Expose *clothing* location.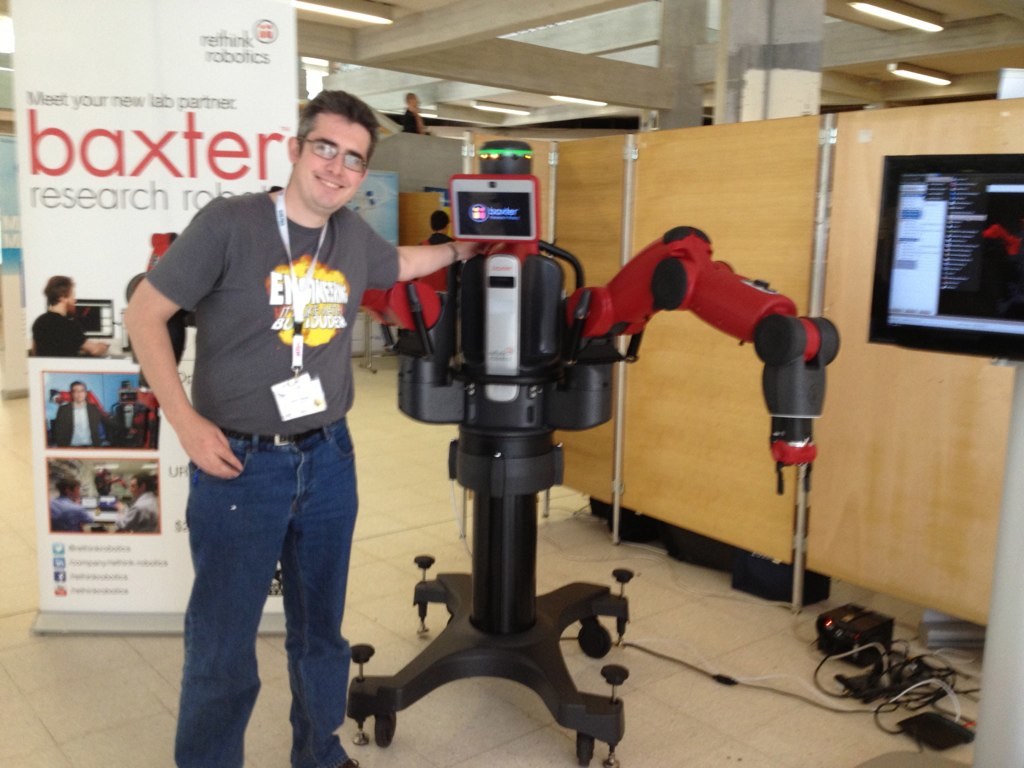
Exposed at locate(138, 183, 402, 767).
